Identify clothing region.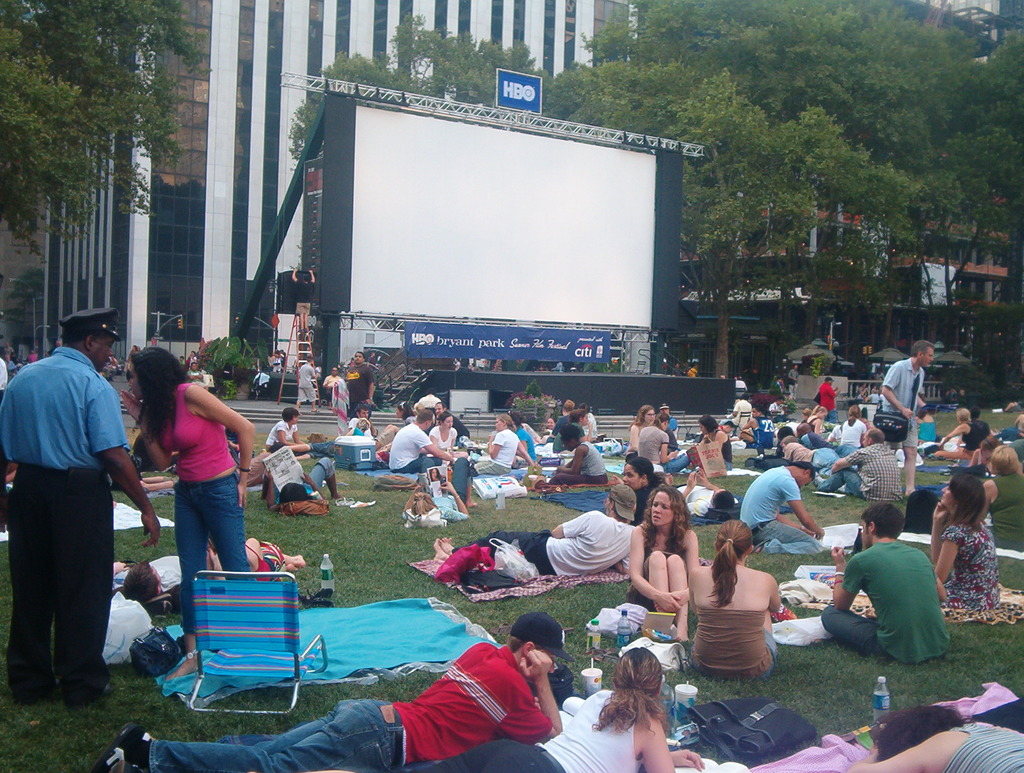
Region: l=469, t=428, r=521, b=476.
